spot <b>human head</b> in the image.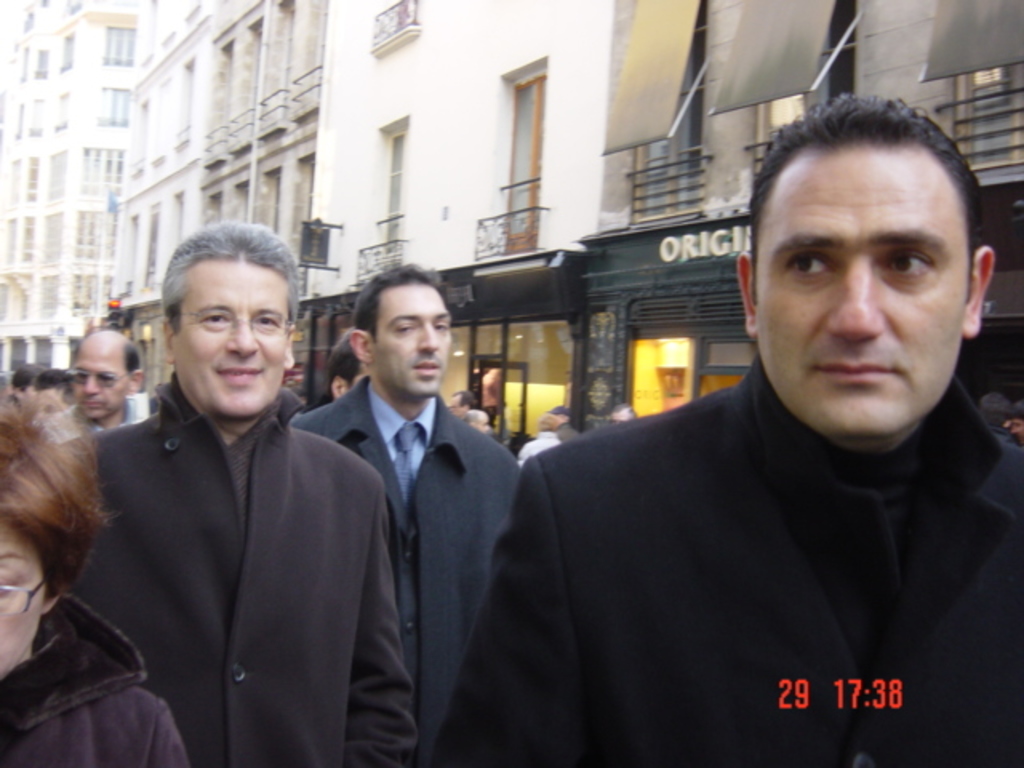
<b>human head</b> found at <bbox>446, 389, 478, 414</bbox>.
